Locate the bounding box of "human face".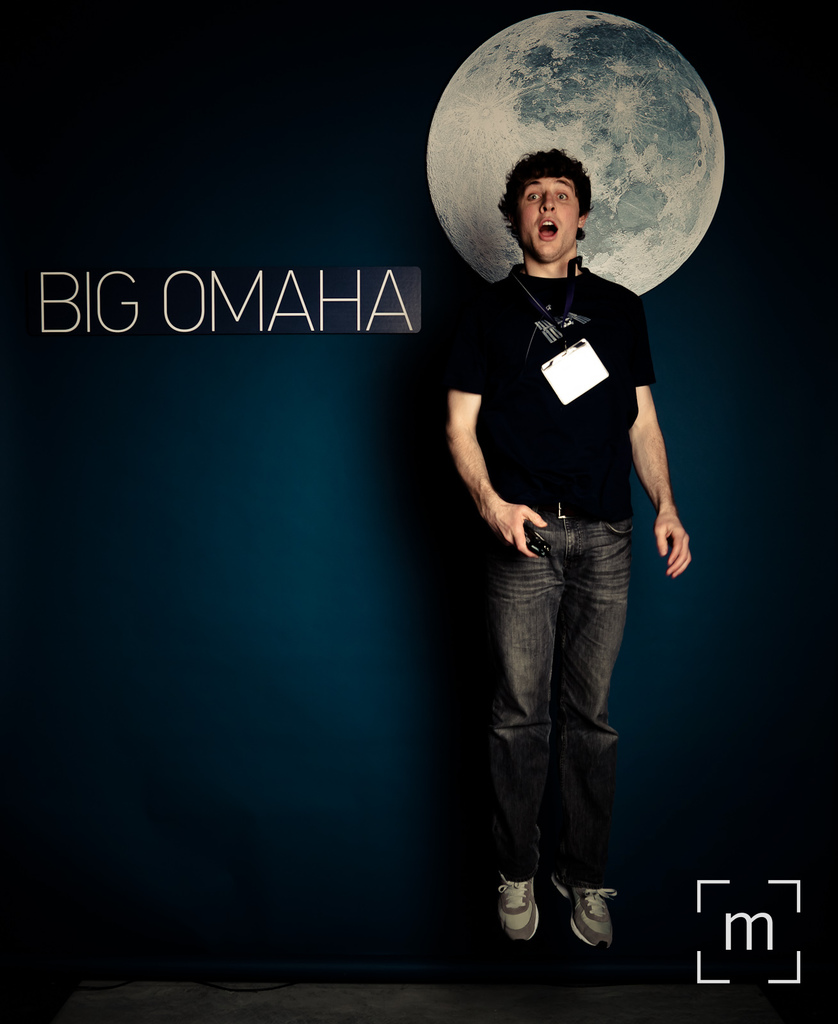
Bounding box: bbox=(518, 177, 577, 263).
